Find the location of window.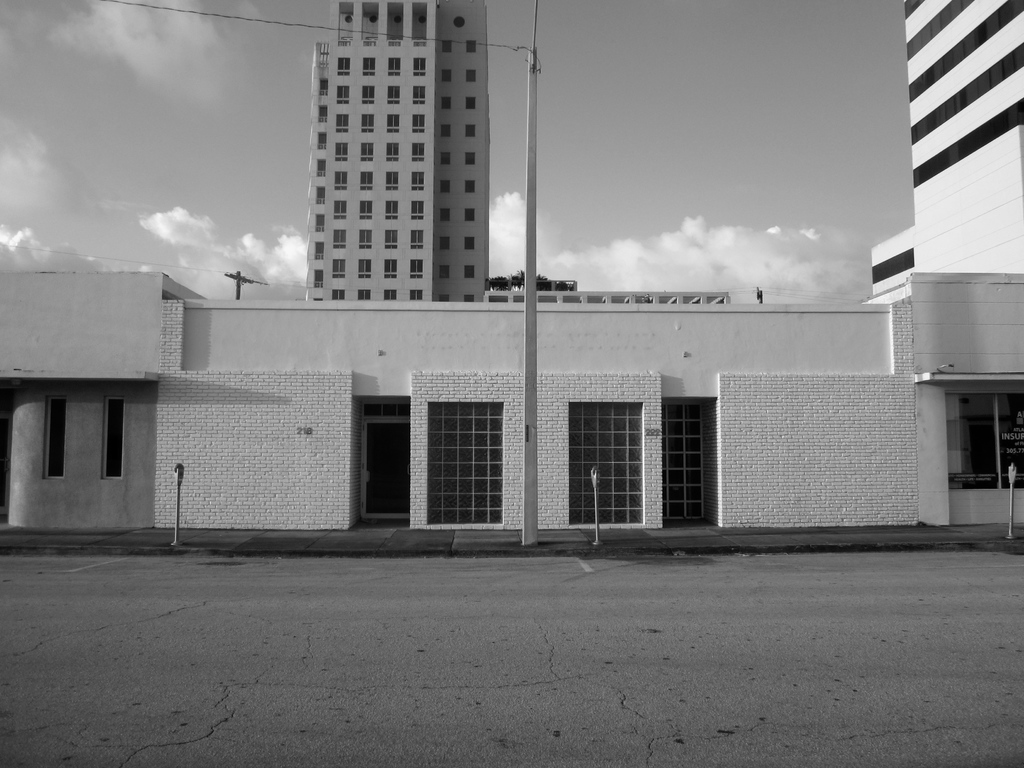
Location: detection(412, 142, 423, 161).
